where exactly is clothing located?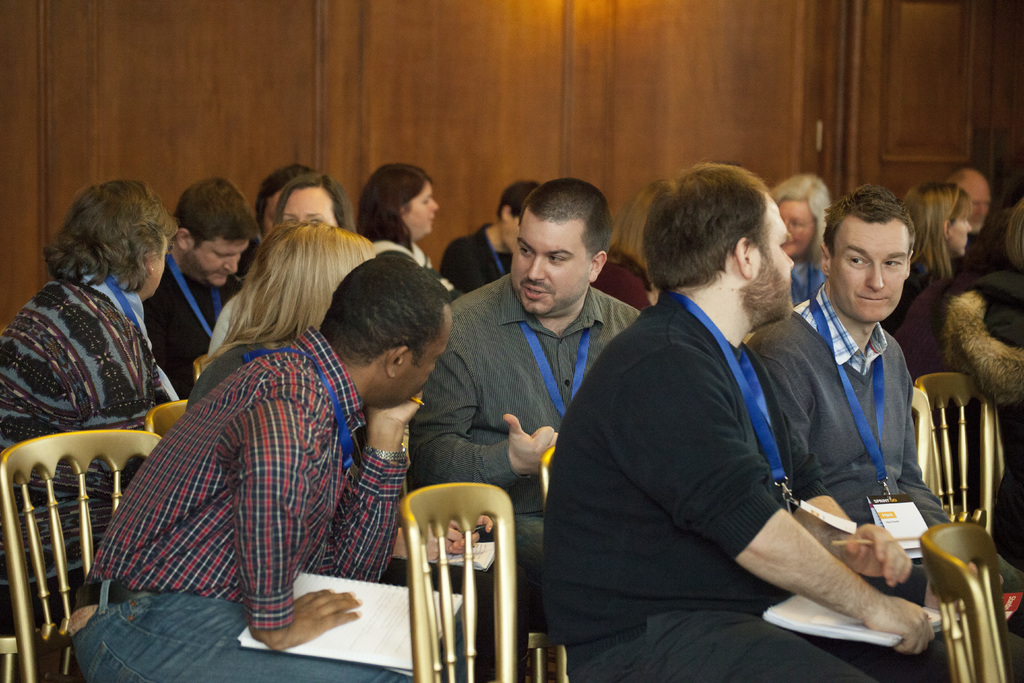
Its bounding box is 897:274:970:383.
